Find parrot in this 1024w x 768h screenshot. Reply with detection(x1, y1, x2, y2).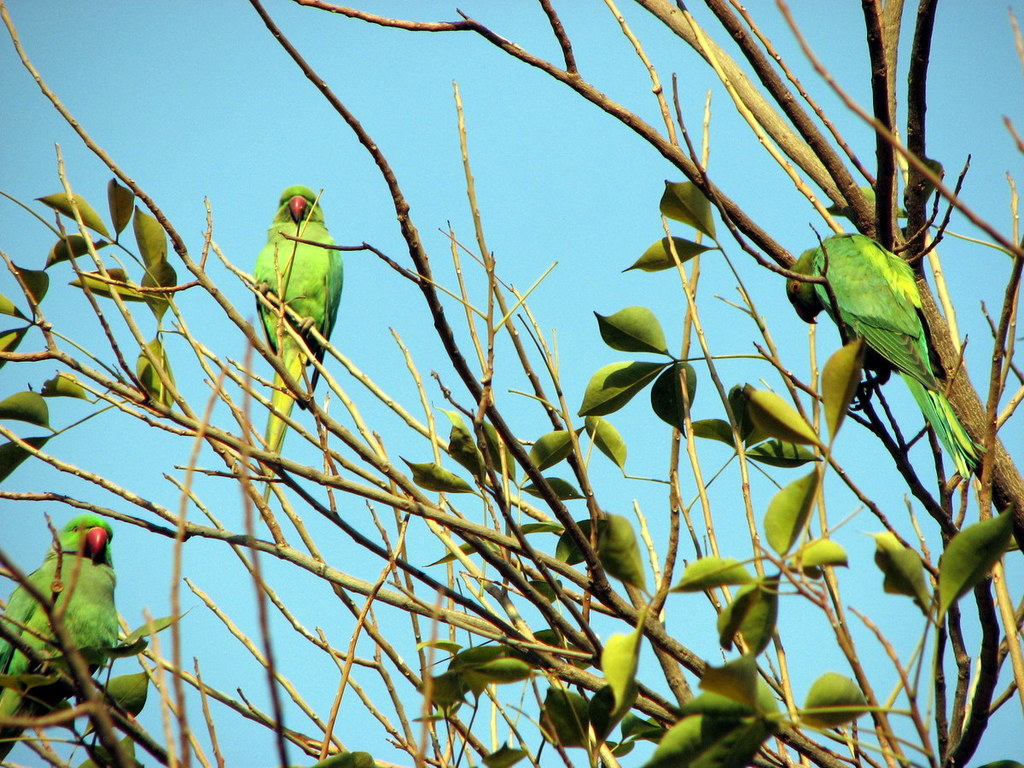
detection(247, 179, 346, 479).
